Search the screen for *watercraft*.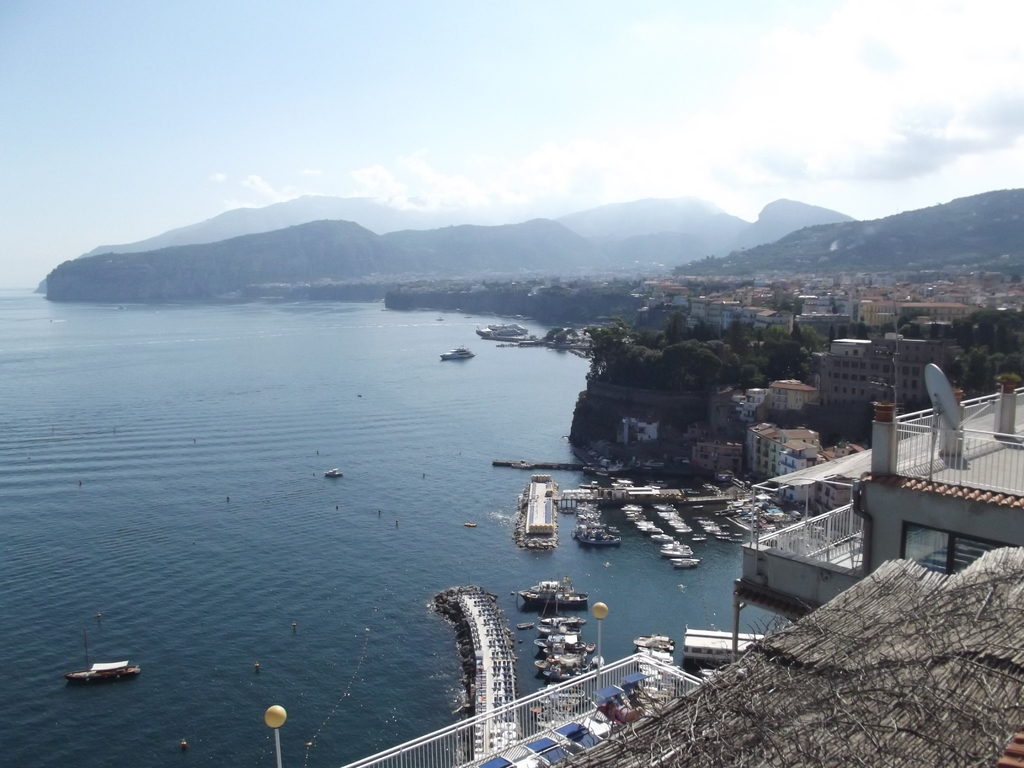
Found at bbox=(519, 579, 588, 609).
